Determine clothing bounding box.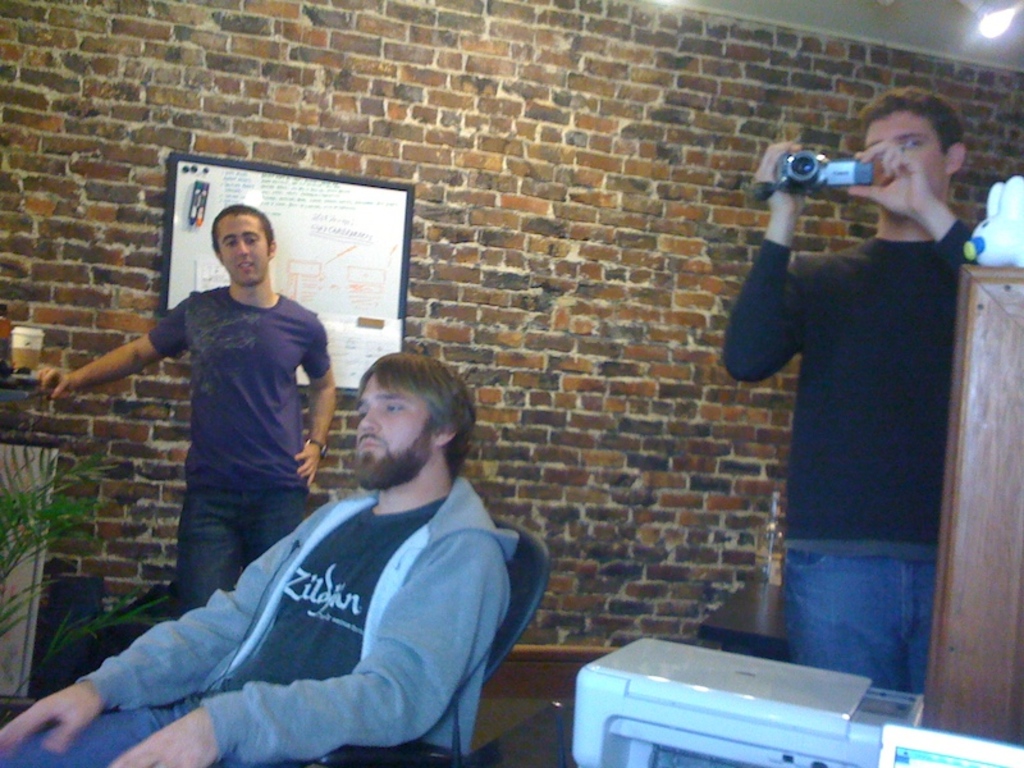
Determined: rect(150, 285, 333, 623).
